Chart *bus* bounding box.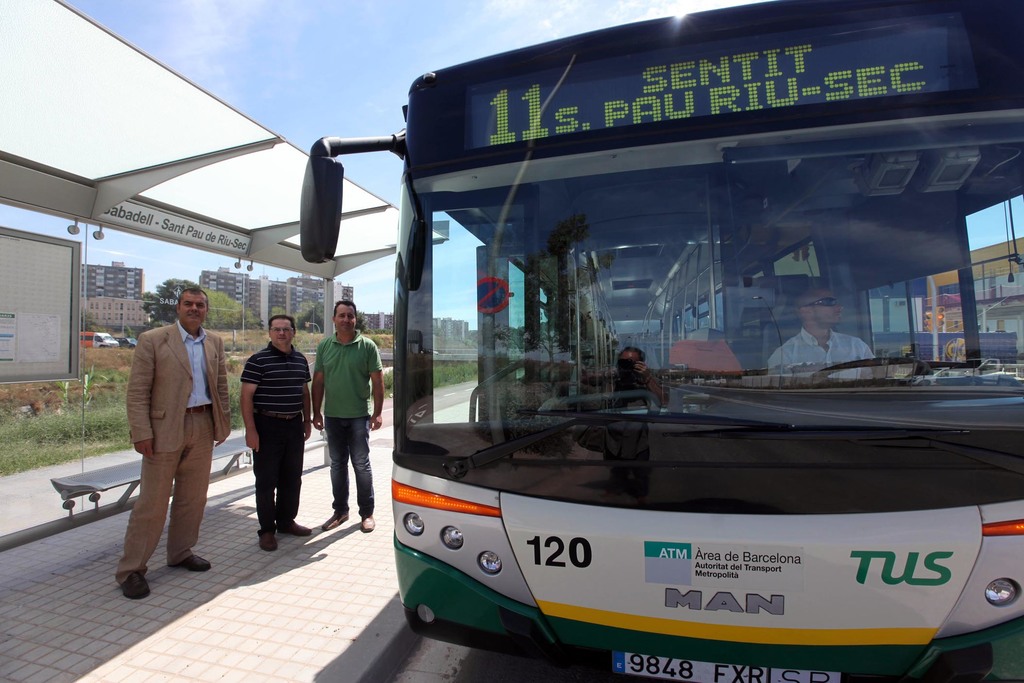
Charted: <bbox>298, 0, 1023, 682</bbox>.
